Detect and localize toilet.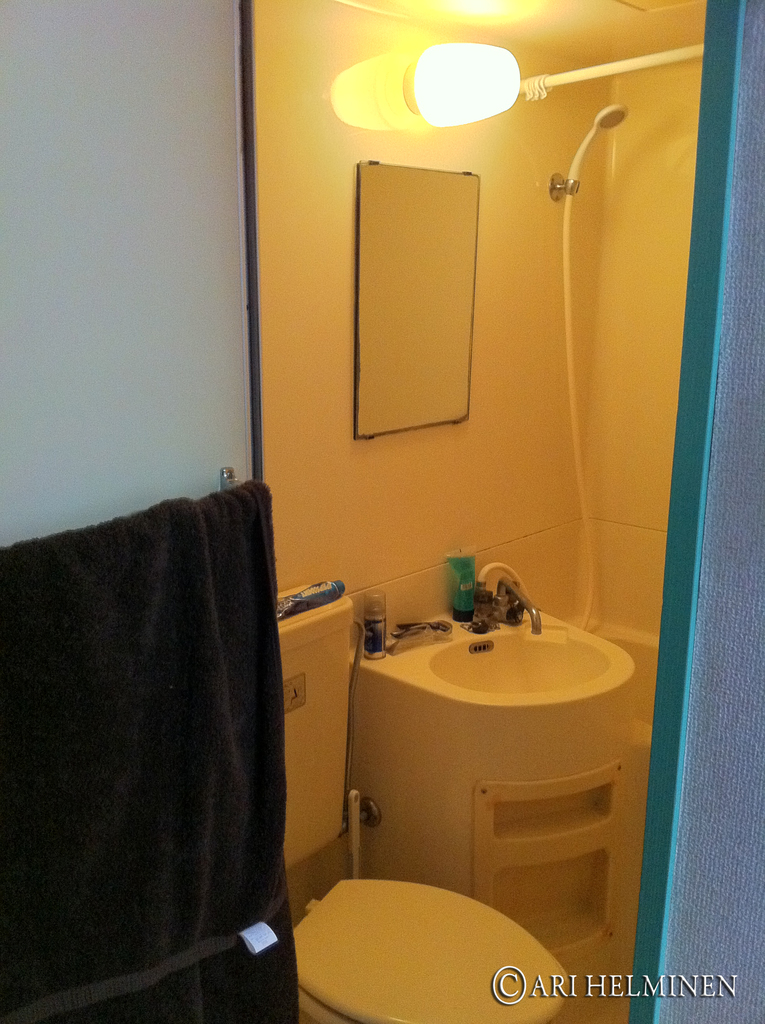
Localized at (291, 867, 588, 1023).
